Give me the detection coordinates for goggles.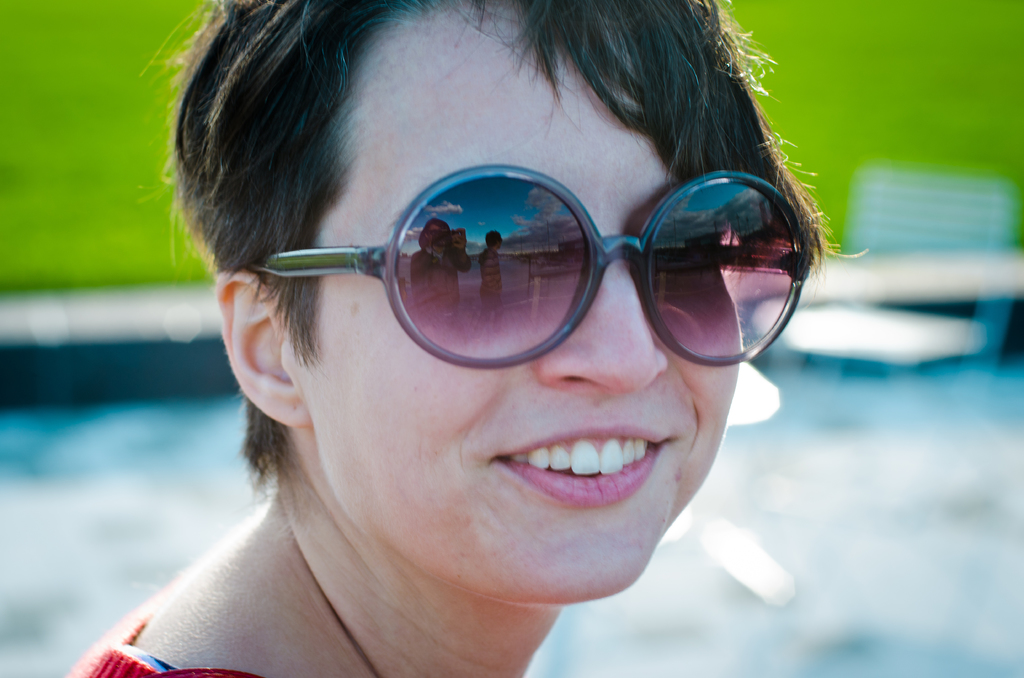
(250,163,814,374).
